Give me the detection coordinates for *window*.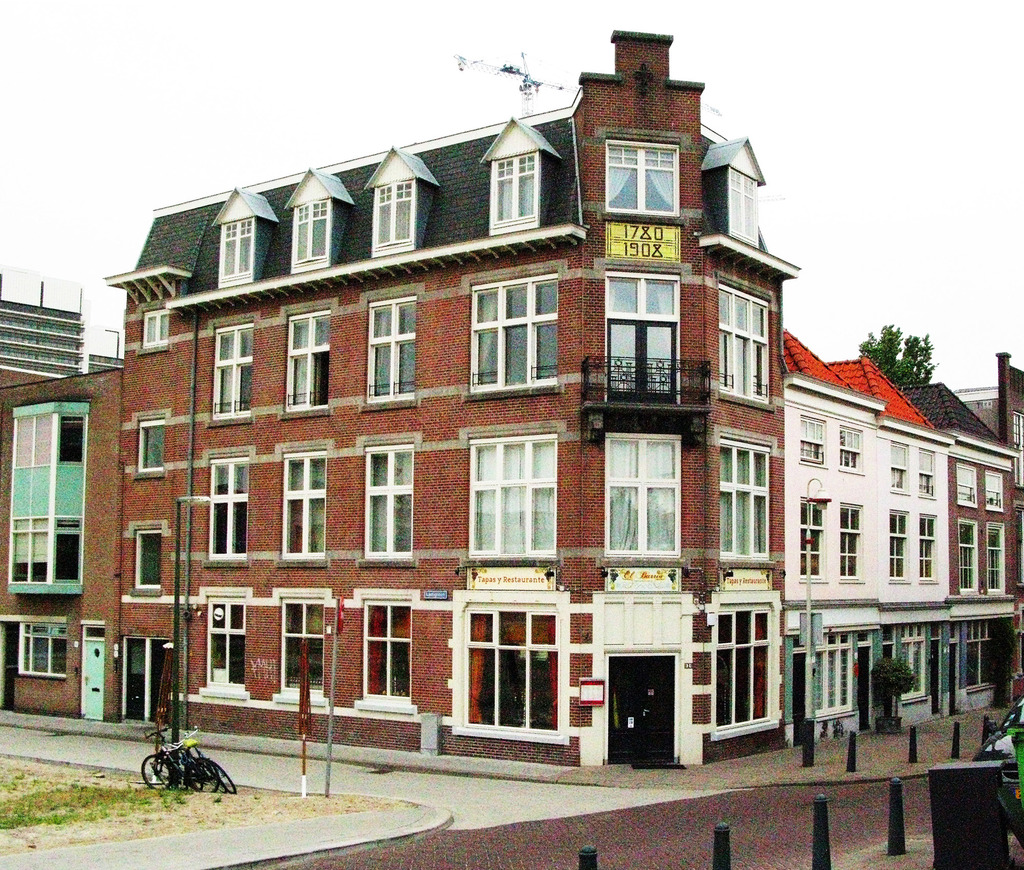
box(213, 320, 259, 420).
